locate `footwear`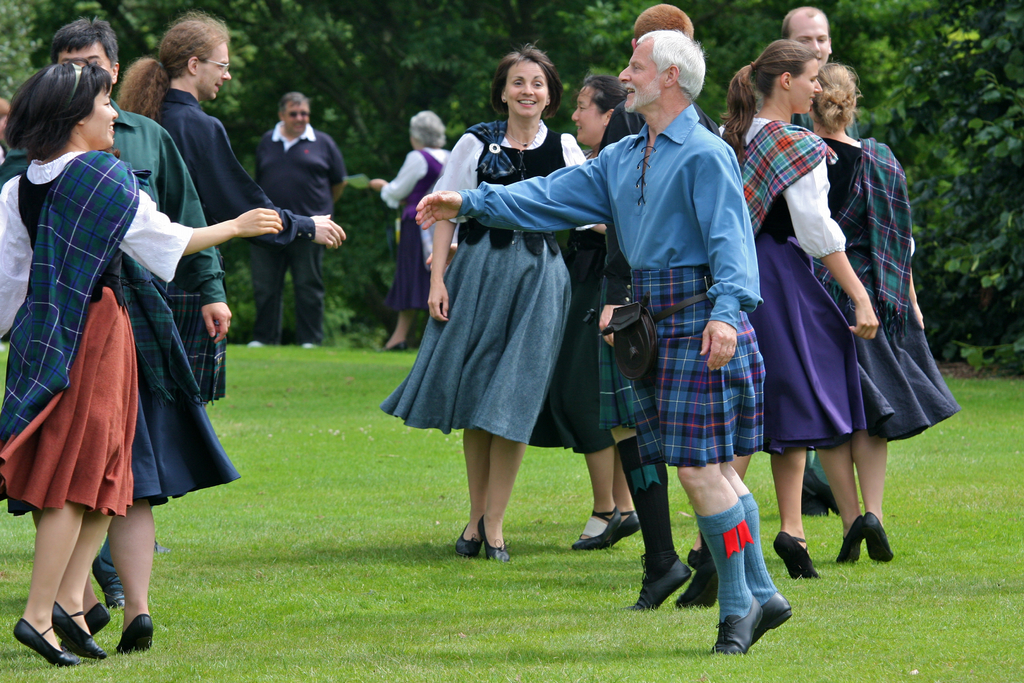
<box>51,602,108,661</box>
